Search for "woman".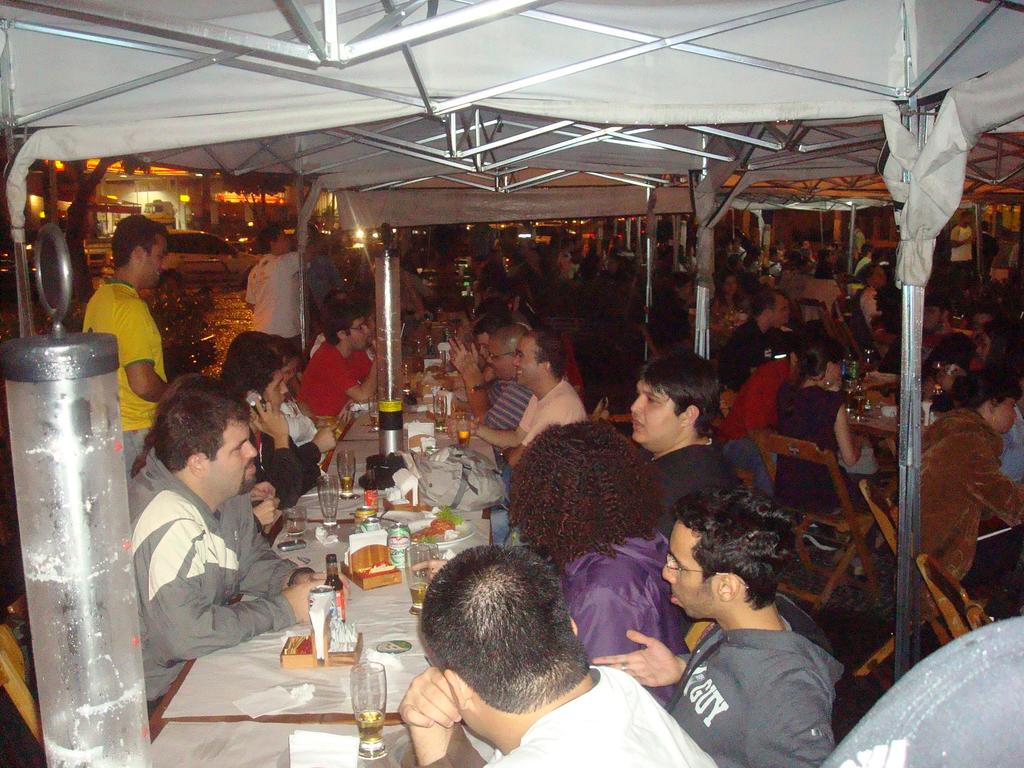
Found at (252, 322, 324, 442).
